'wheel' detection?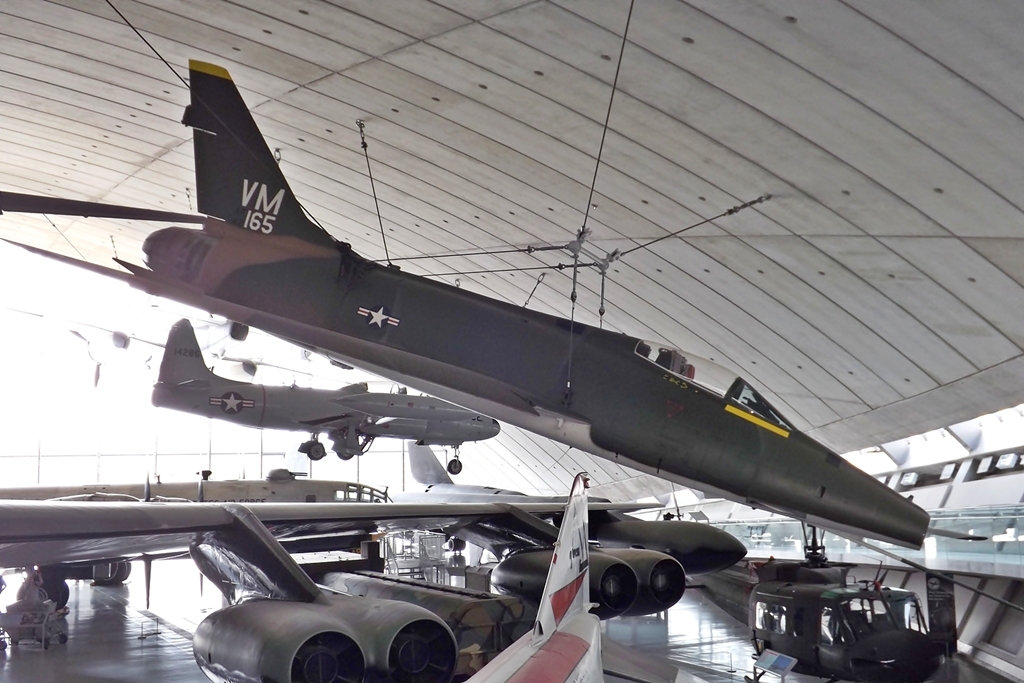
<bbox>109, 558, 131, 585</bbox>
